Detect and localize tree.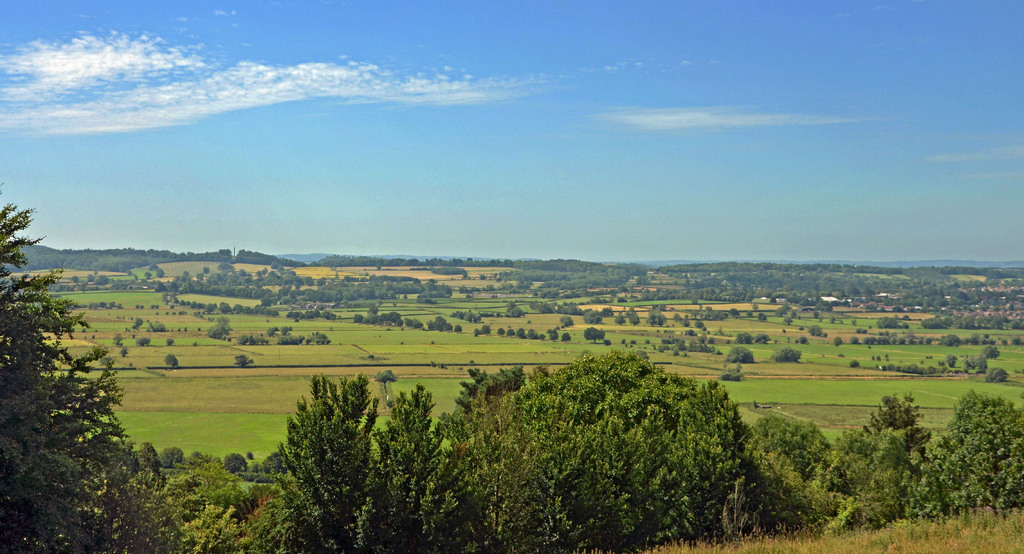
Localized at [717, 361, 745, 383].
